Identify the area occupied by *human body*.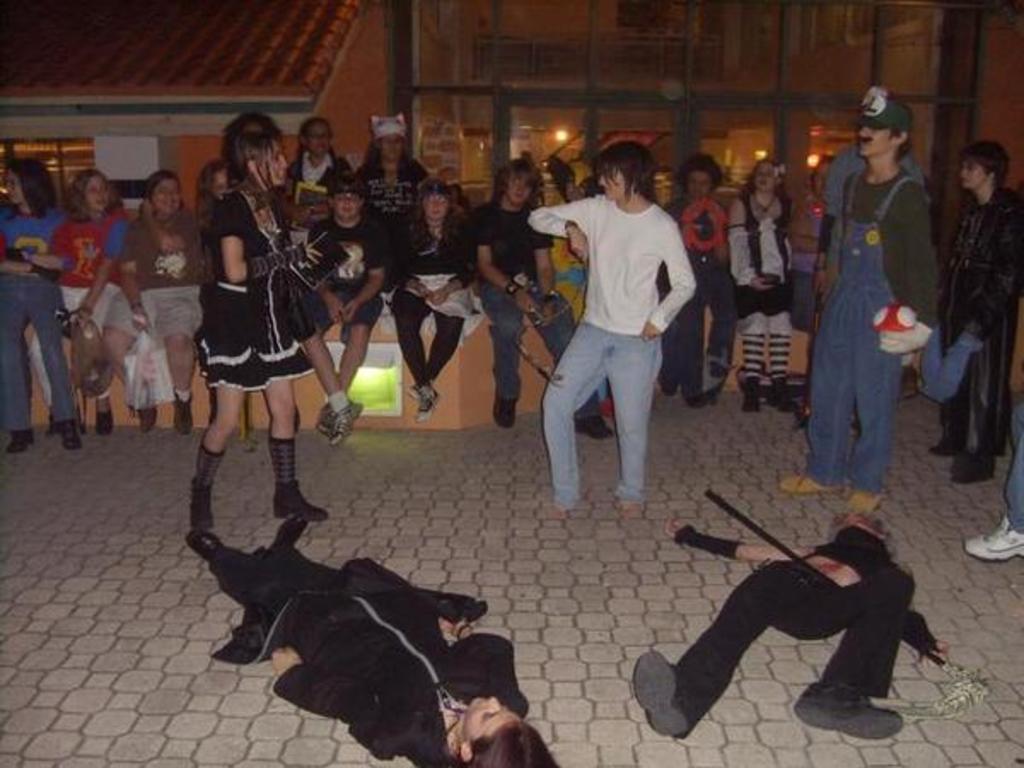
Area: 183,104,345,553.
